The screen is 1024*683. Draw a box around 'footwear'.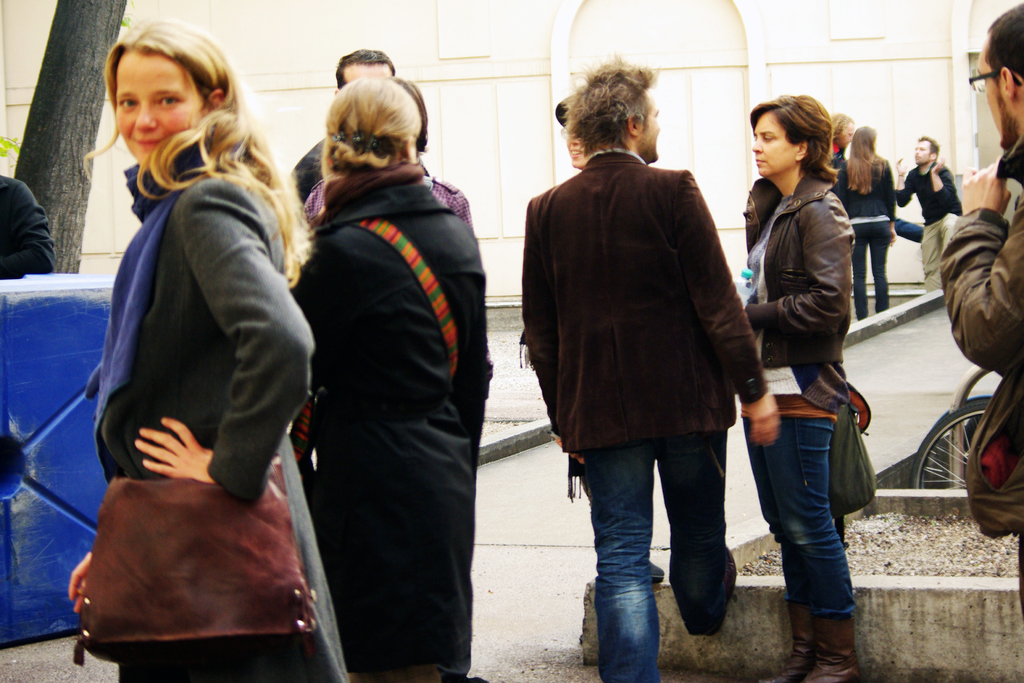
(800, 596, 876, 666).
